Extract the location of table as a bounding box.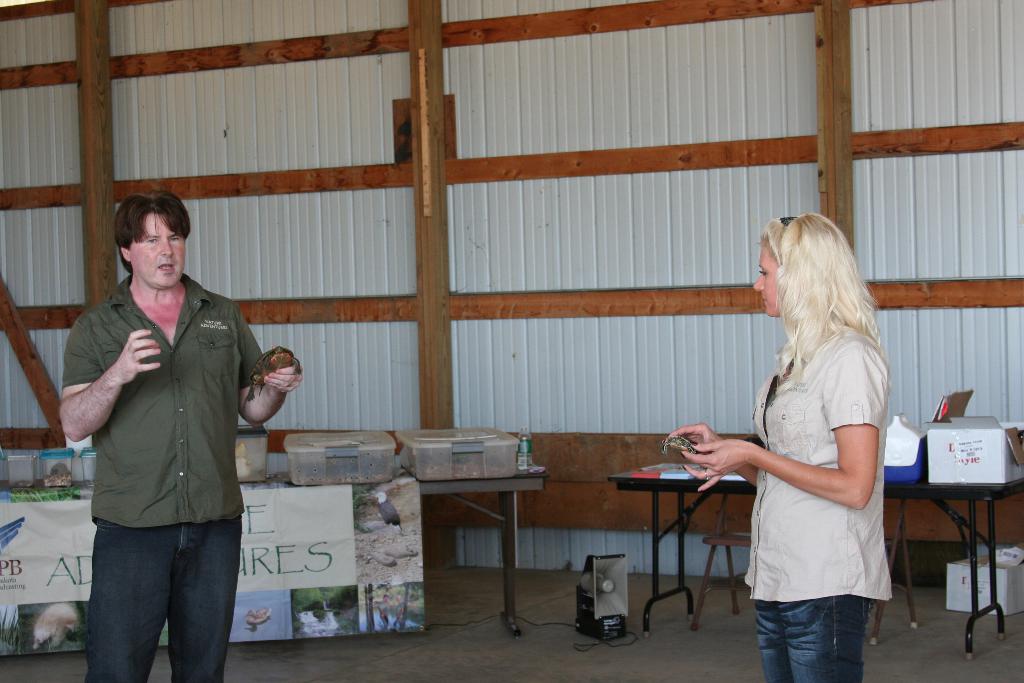
left=612, top=456, right=1022, bottom=652.
